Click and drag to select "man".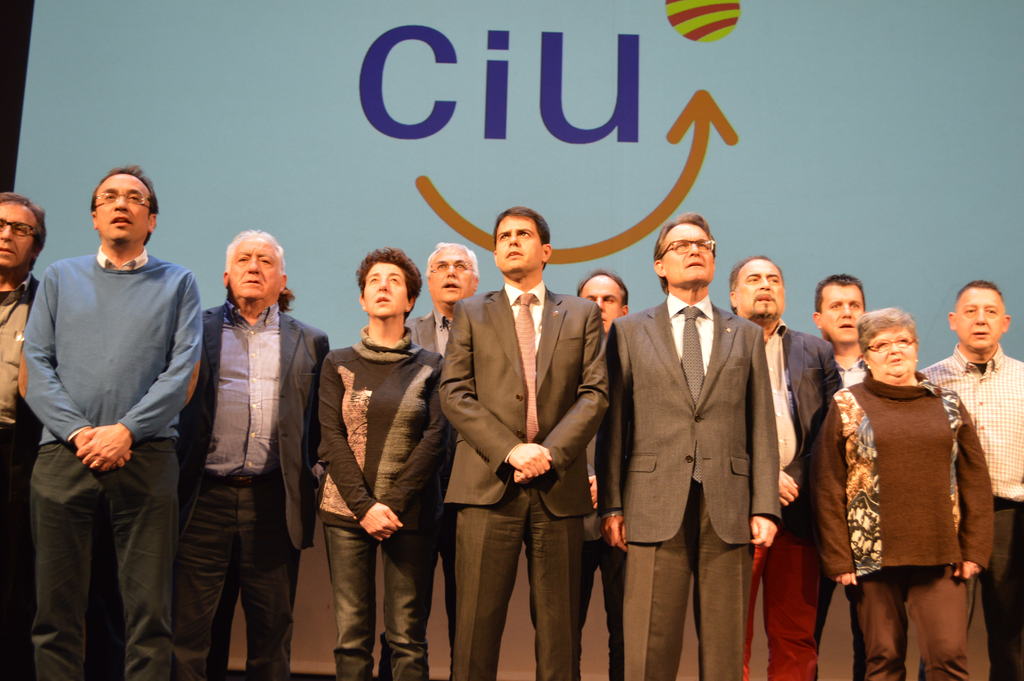
Selection: [596,211,776,680].
